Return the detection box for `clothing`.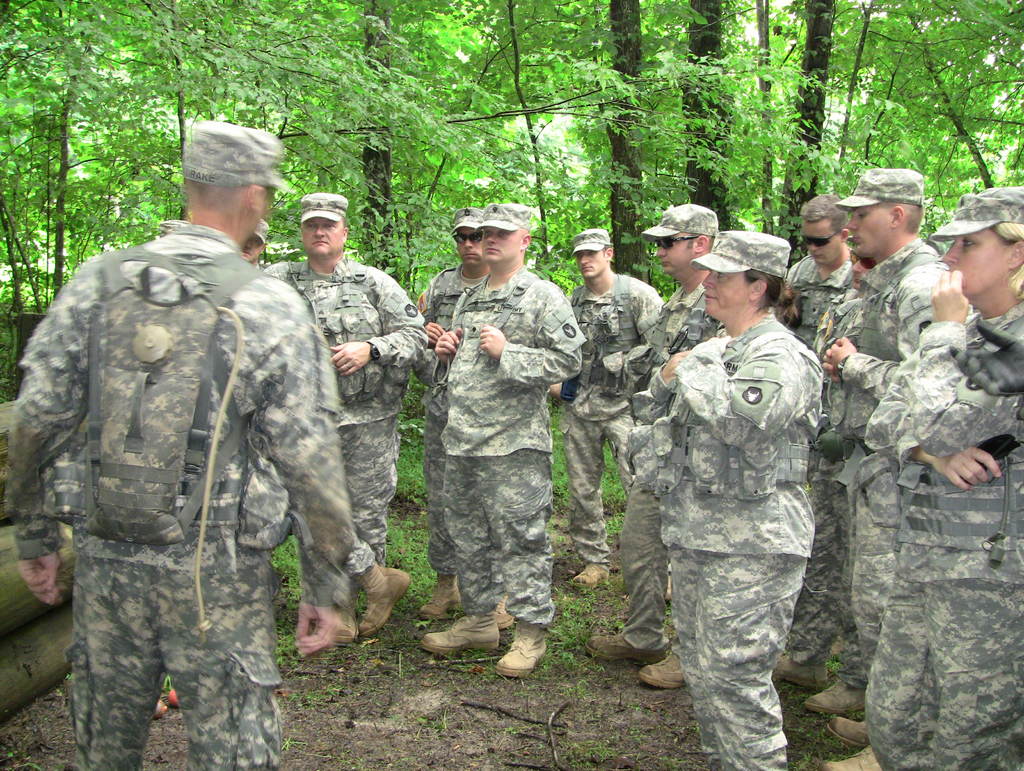
rect(1, 222, 364, 770).
